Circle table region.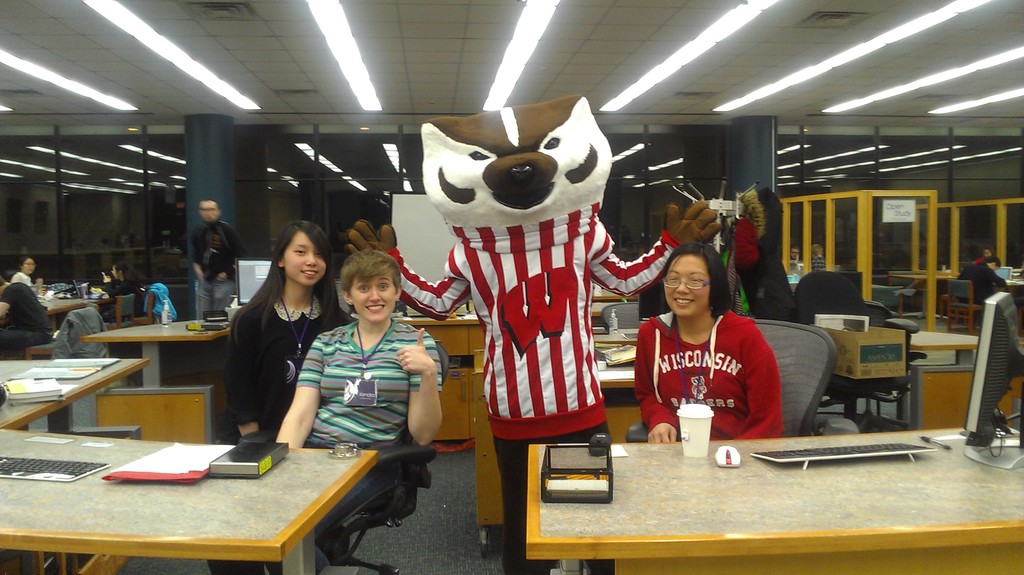
Region: {"x1": 0, "y1": 423, "x2": 383, "y2": 574}.
